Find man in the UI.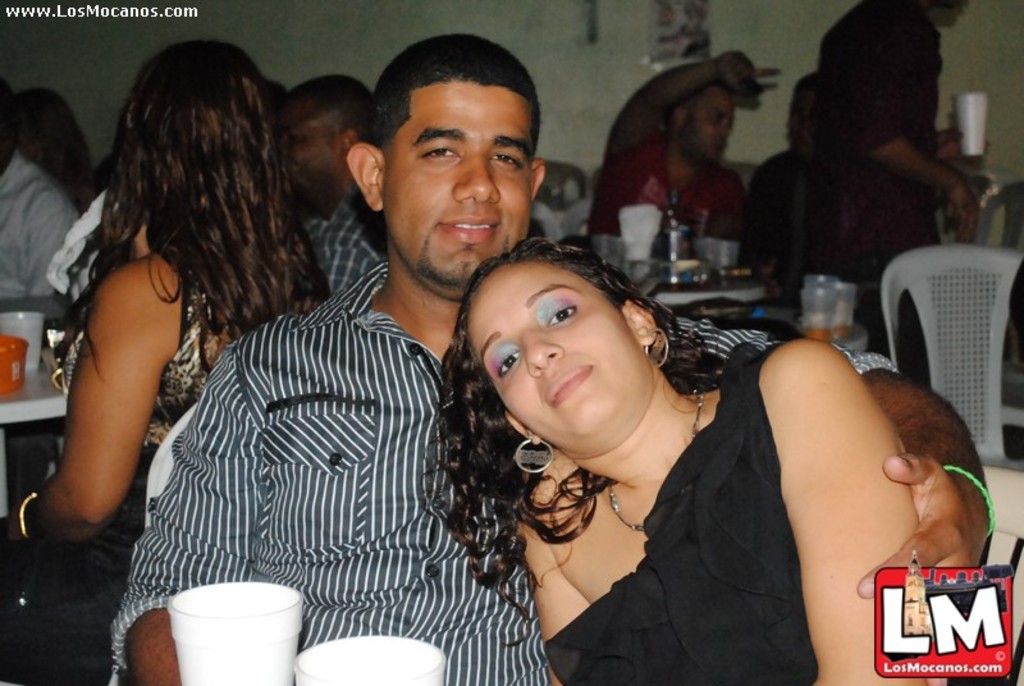
UI element at [x1=0, y1=93, x2=86, y2=288].
